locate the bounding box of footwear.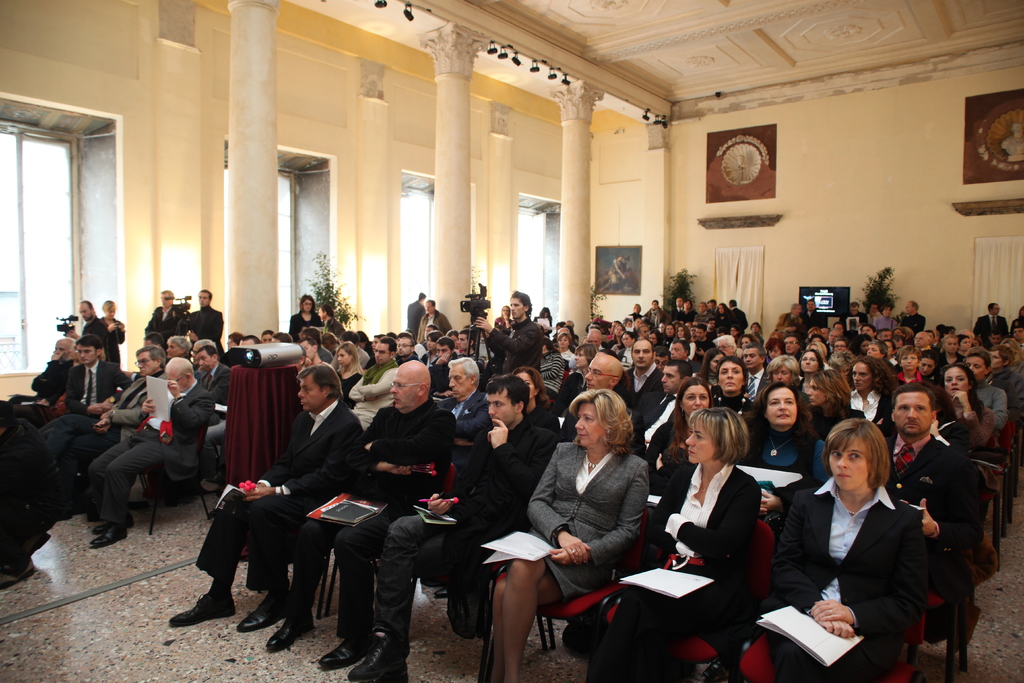
Bounding box: [268, 613, 315, 650].
